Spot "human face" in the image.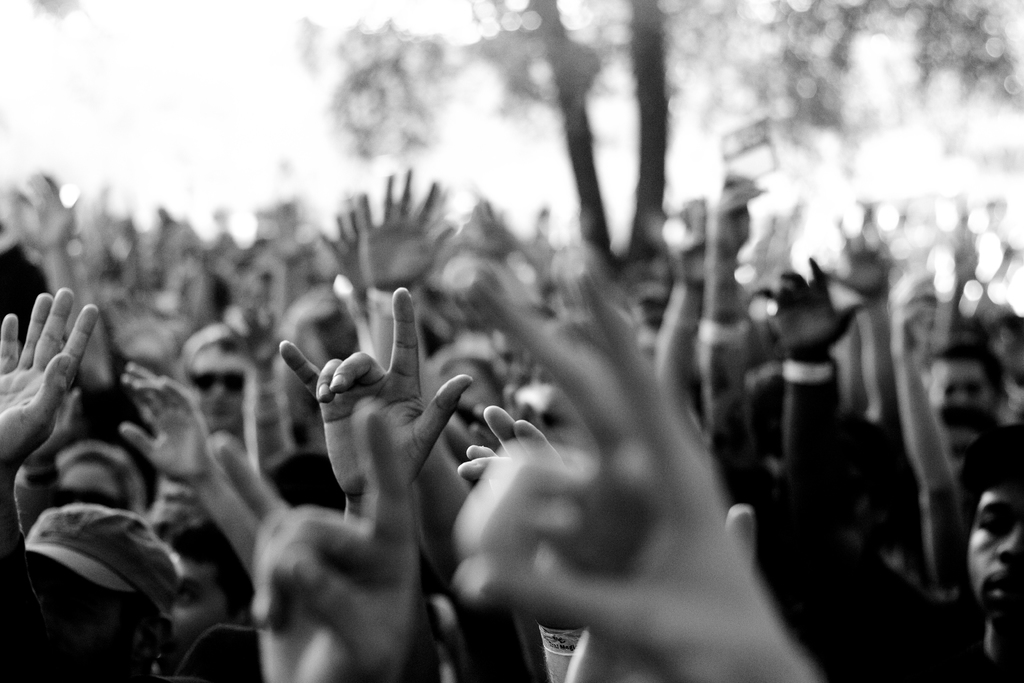
"human face" found at <bbox>59, 457, 124, 509</bbox>.
